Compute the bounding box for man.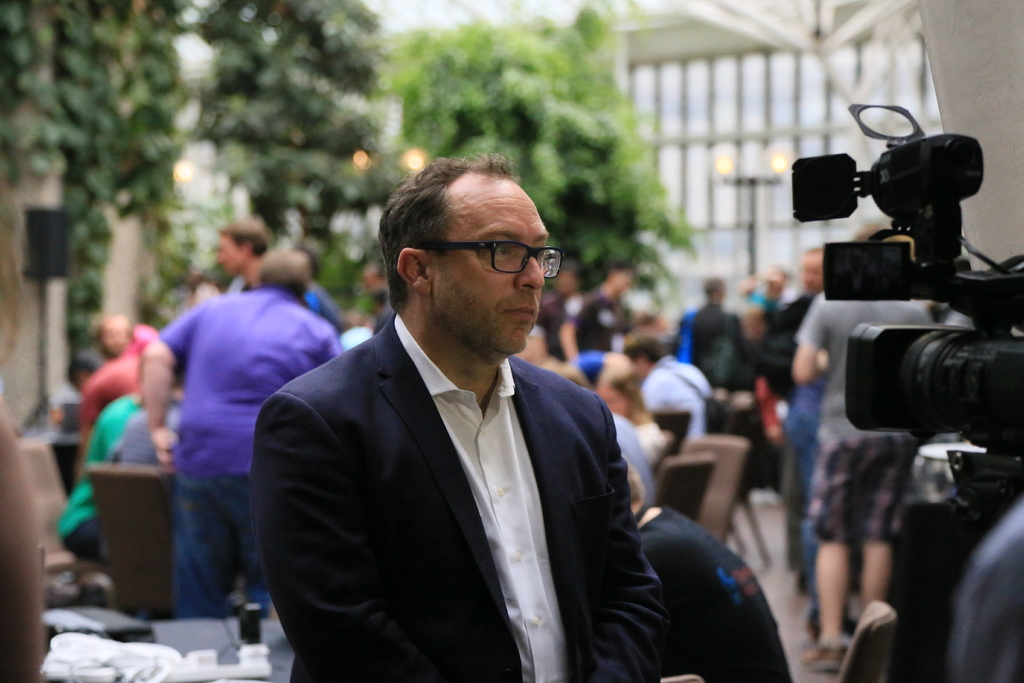
{"left": 141, "top": 243, "right": 339, "bottom": 620}.
